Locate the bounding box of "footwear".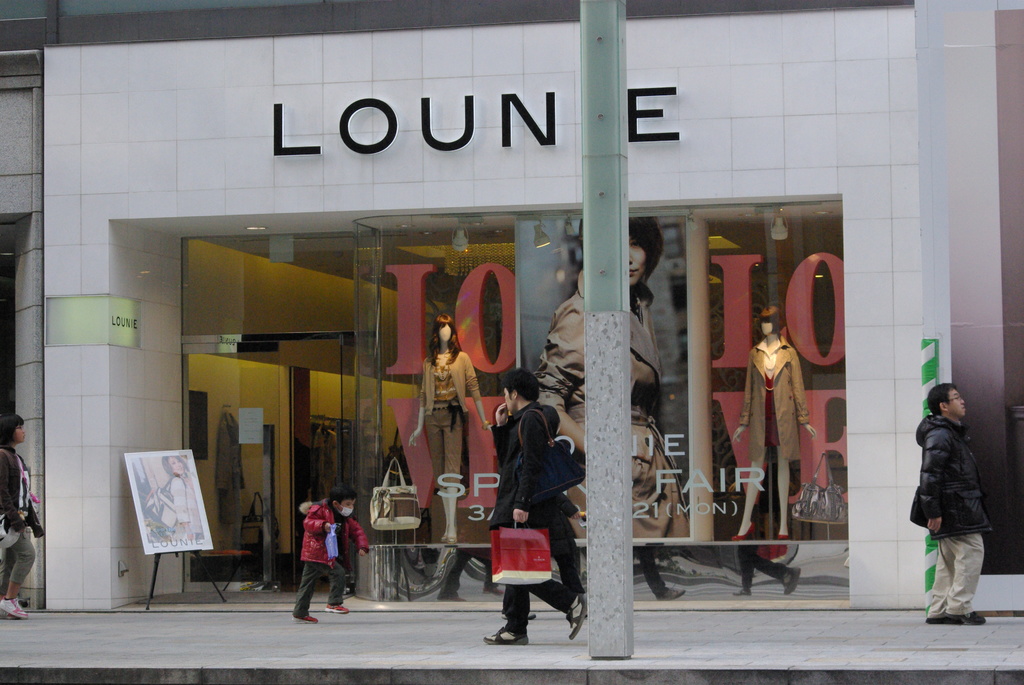
Bounding box: bbox=[296, 613, 317, 624].
